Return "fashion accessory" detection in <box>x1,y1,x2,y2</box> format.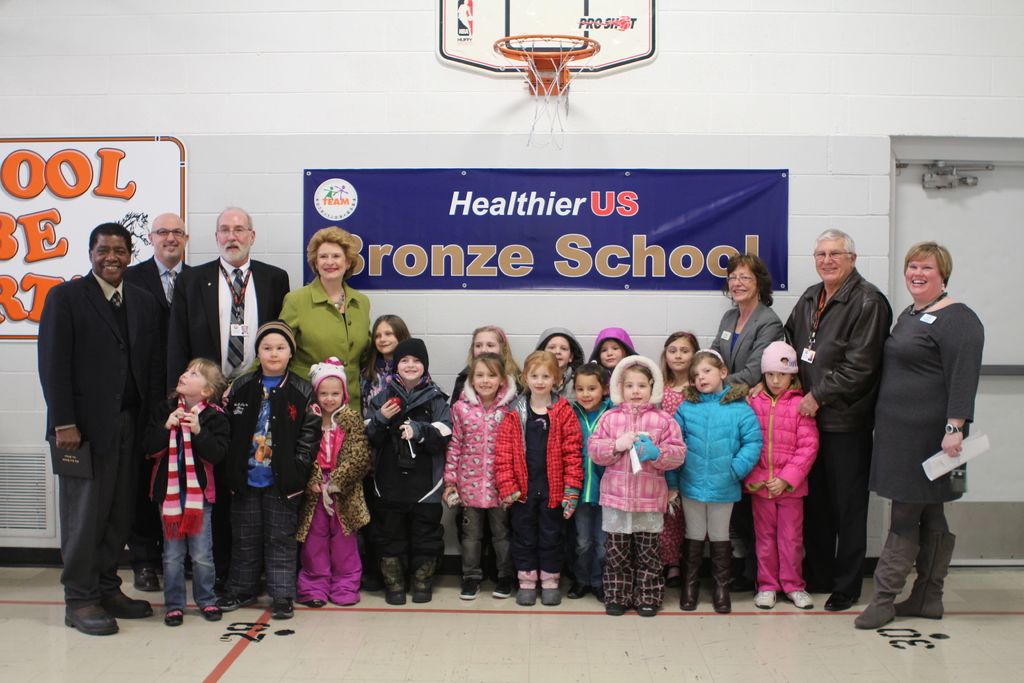
<box>108,290,124,307</box>.
